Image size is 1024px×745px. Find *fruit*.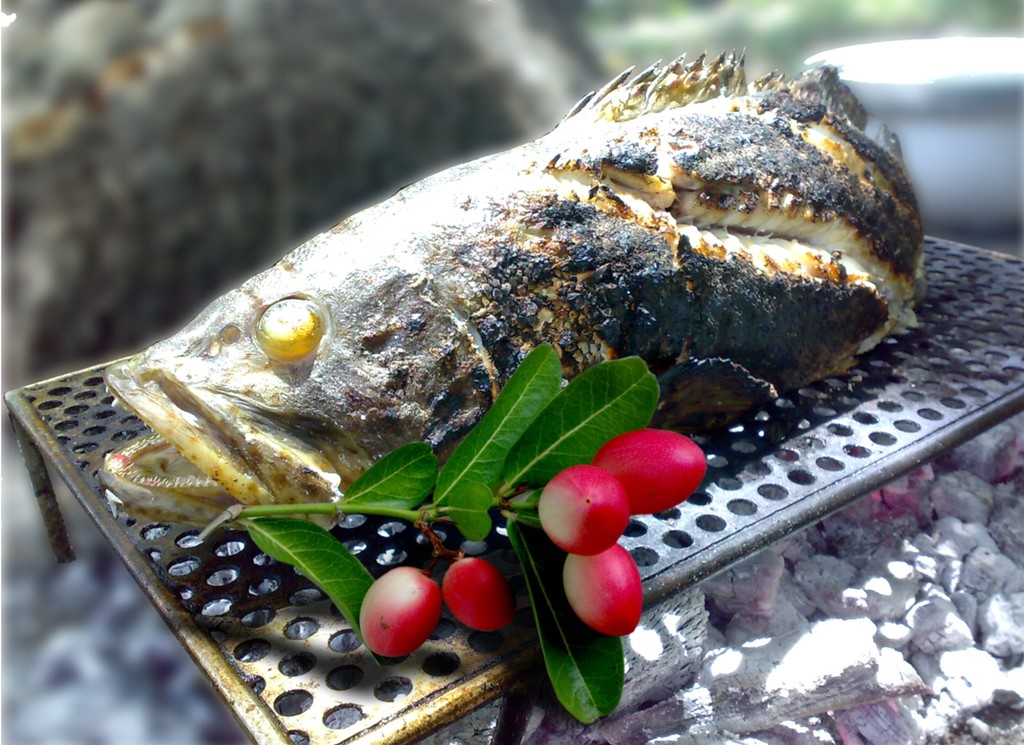
box=[359, 564, 442, 655].
